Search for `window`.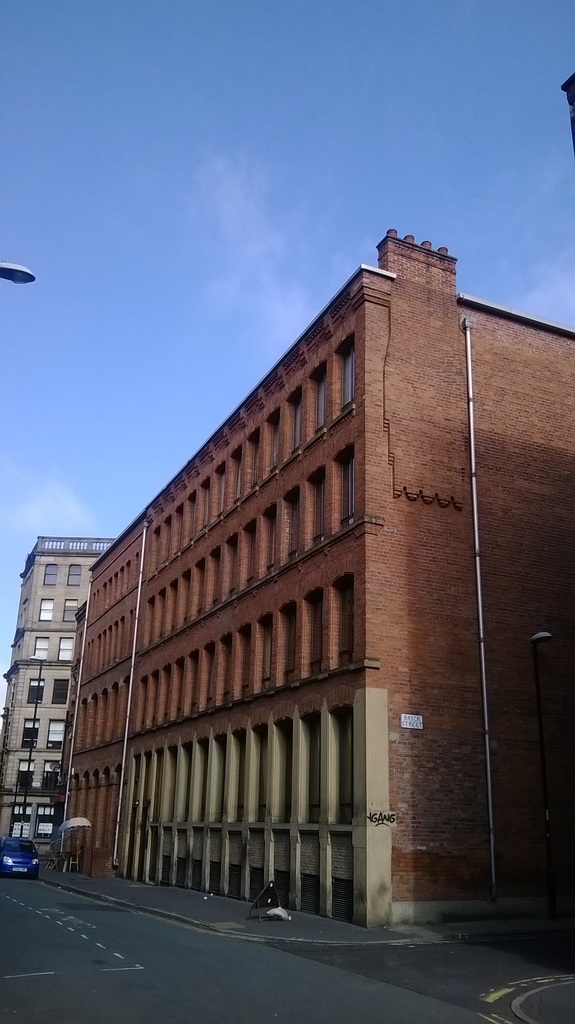
Found at bbox=(247, 428, 255, 489).
